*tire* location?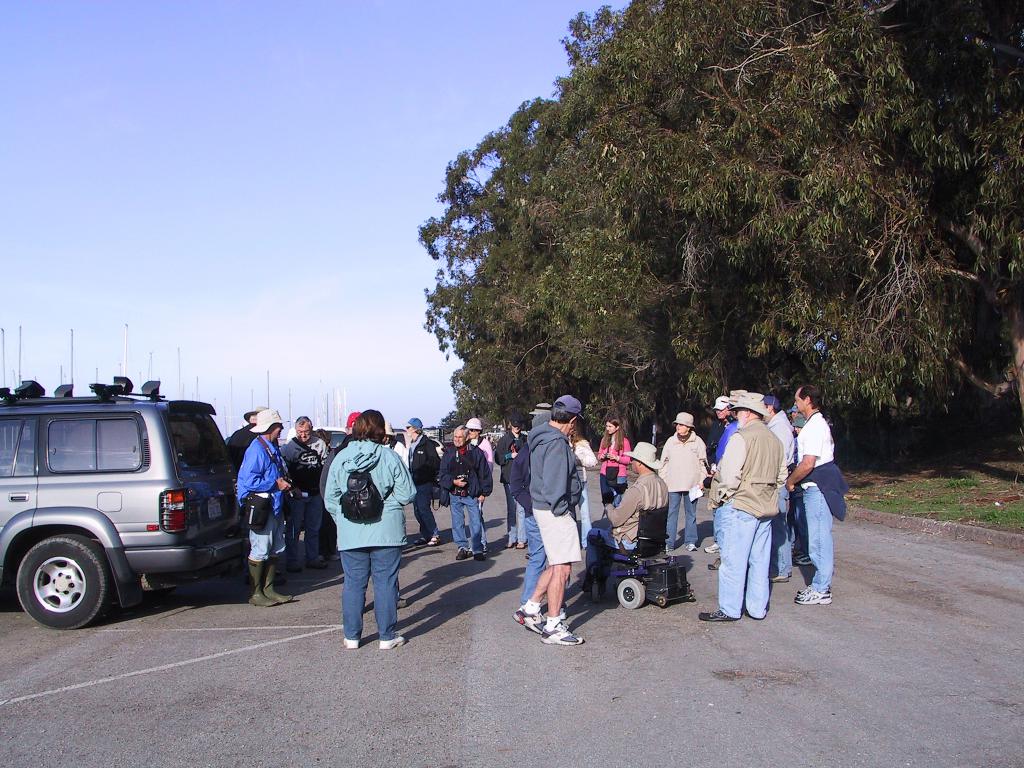
[x1=592, y1=584, x2=600, y2=604]
